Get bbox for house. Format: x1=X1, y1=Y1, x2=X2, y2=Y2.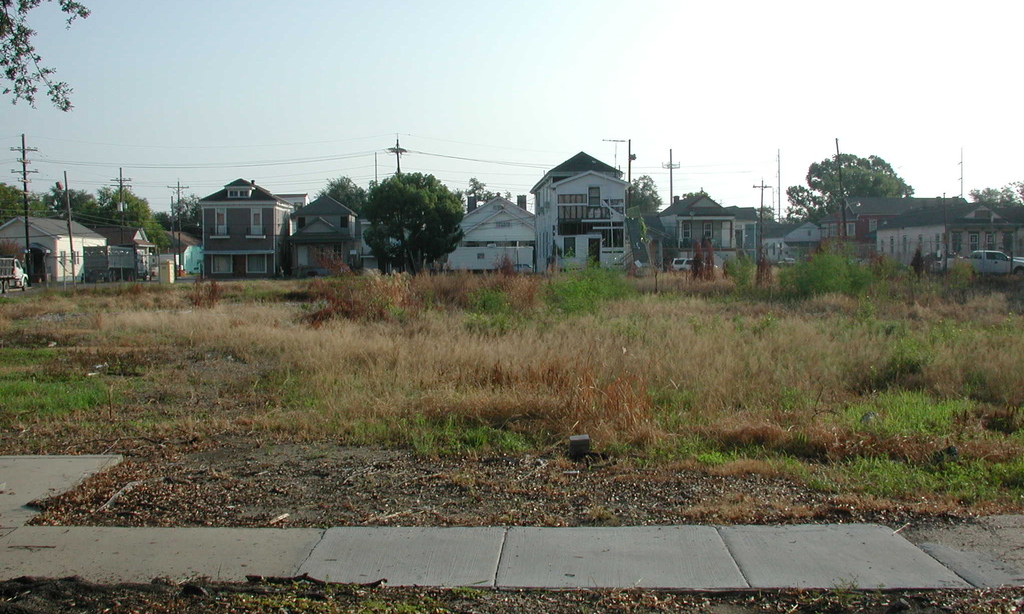
x1=780, y1=213, x2=826, y2=266.
